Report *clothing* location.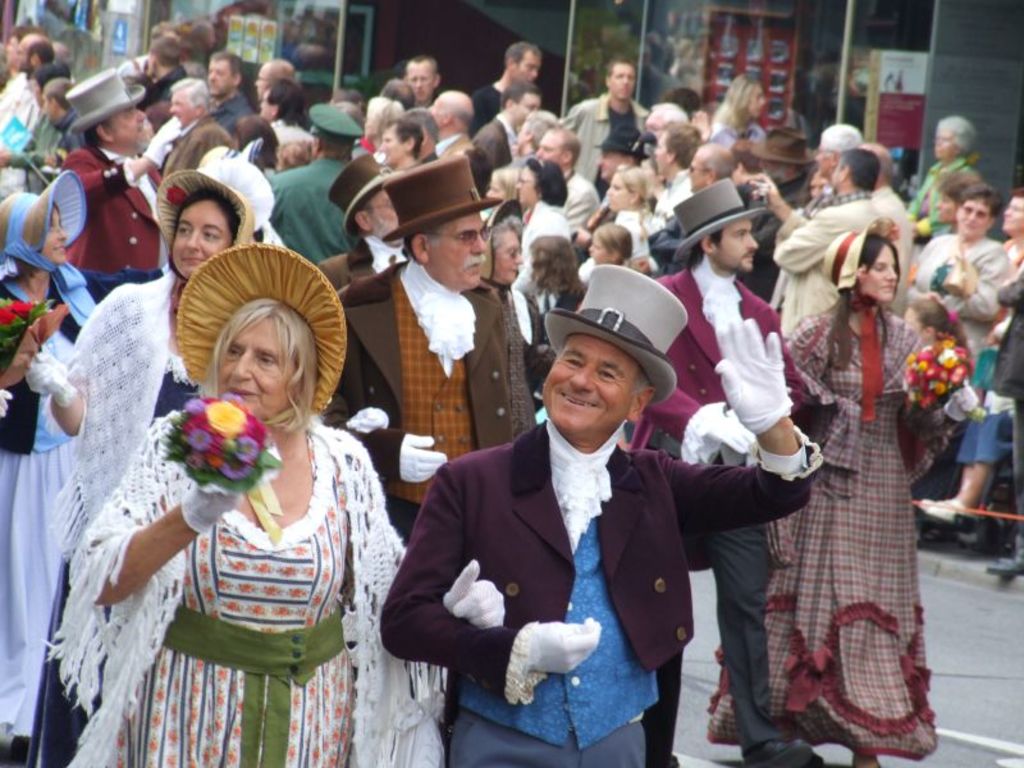
Report: <bbox>433, 133, 476, 156</bbox>.
